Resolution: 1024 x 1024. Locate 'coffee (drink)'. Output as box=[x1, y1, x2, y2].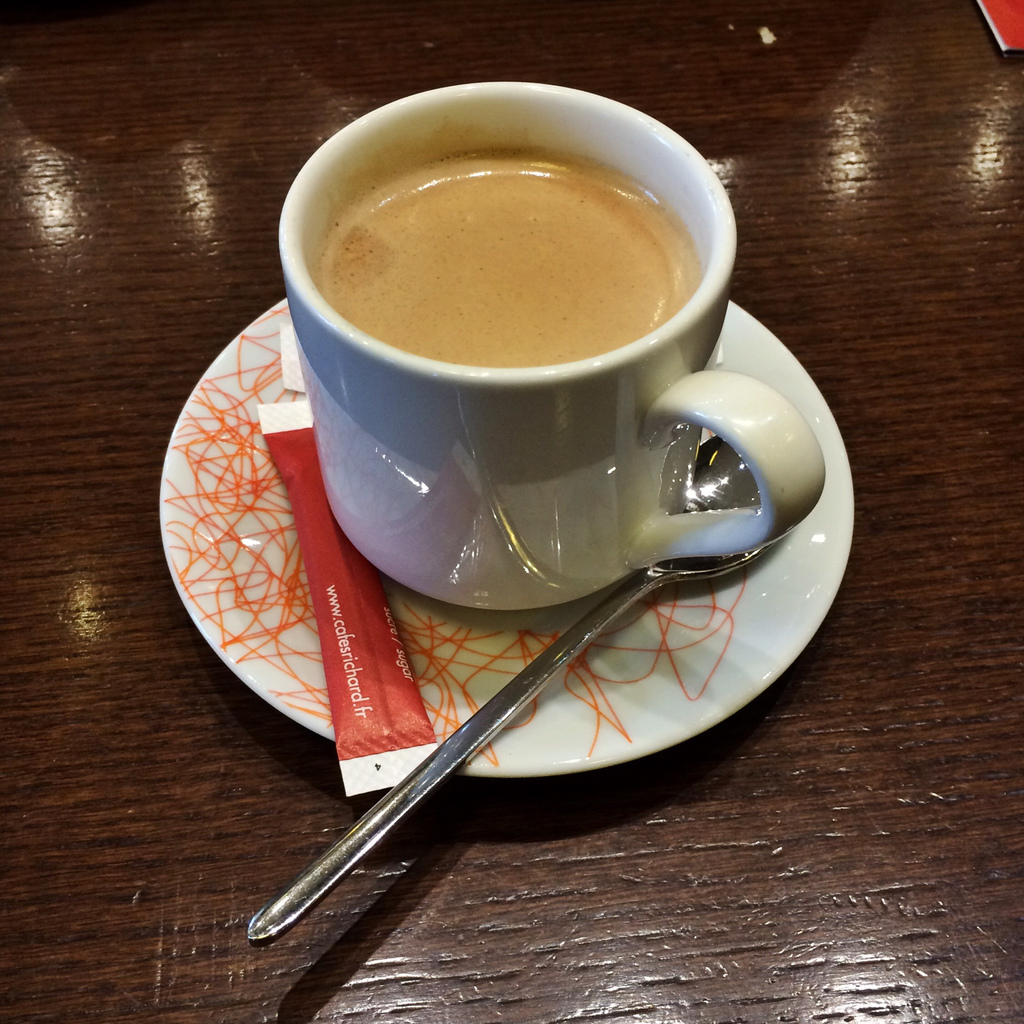
box=[318, 145, 711, 352].
